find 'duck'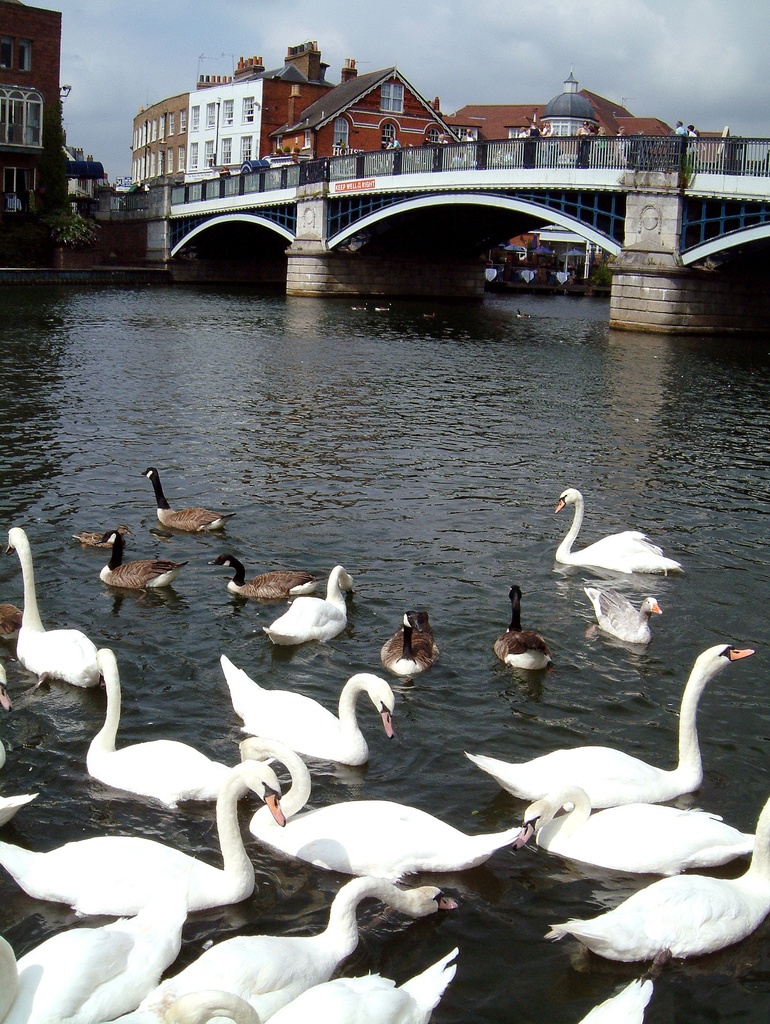
bbox=(550, 796, 769, 963)
